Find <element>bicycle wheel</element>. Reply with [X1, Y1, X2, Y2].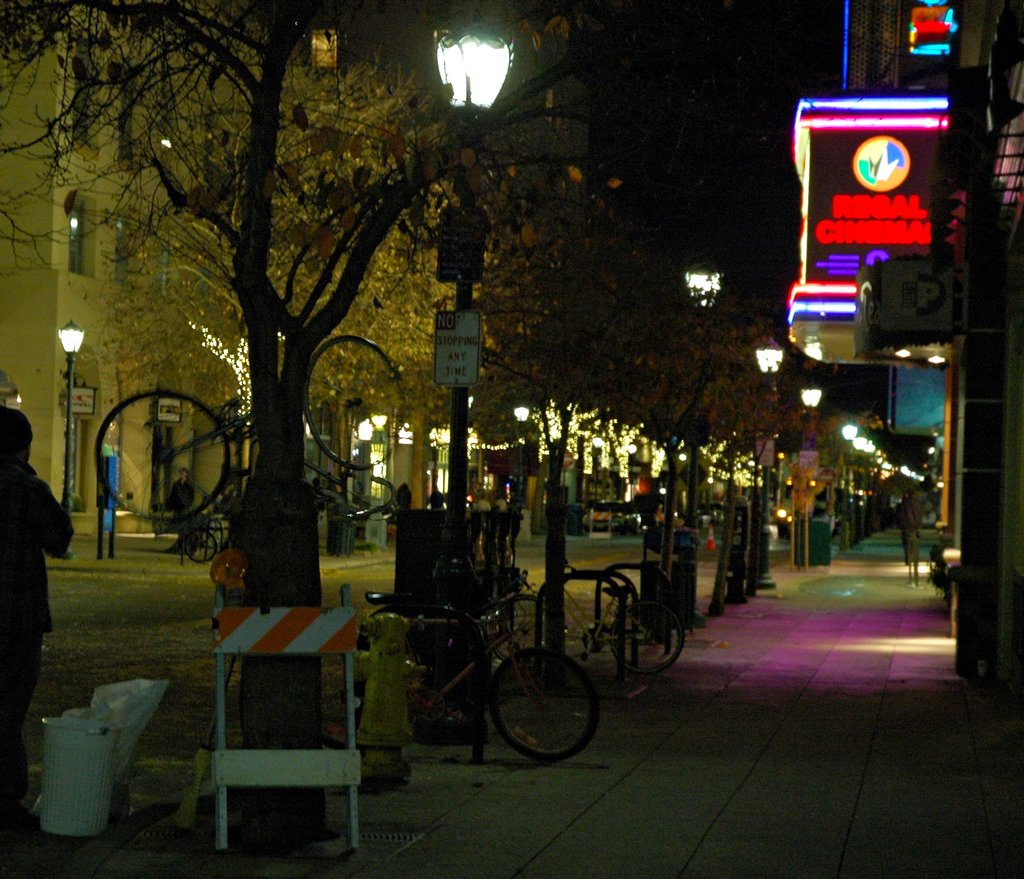
[499, 593, 552, 663].
